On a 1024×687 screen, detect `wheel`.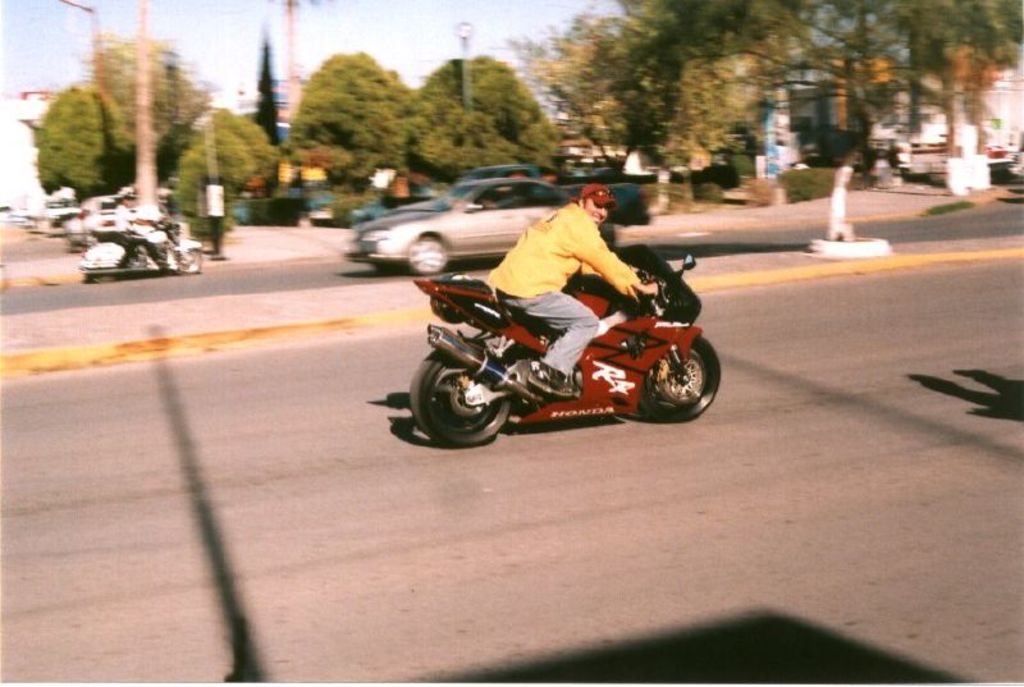
(x1=412, y1=234, x2=448, y2=276).
